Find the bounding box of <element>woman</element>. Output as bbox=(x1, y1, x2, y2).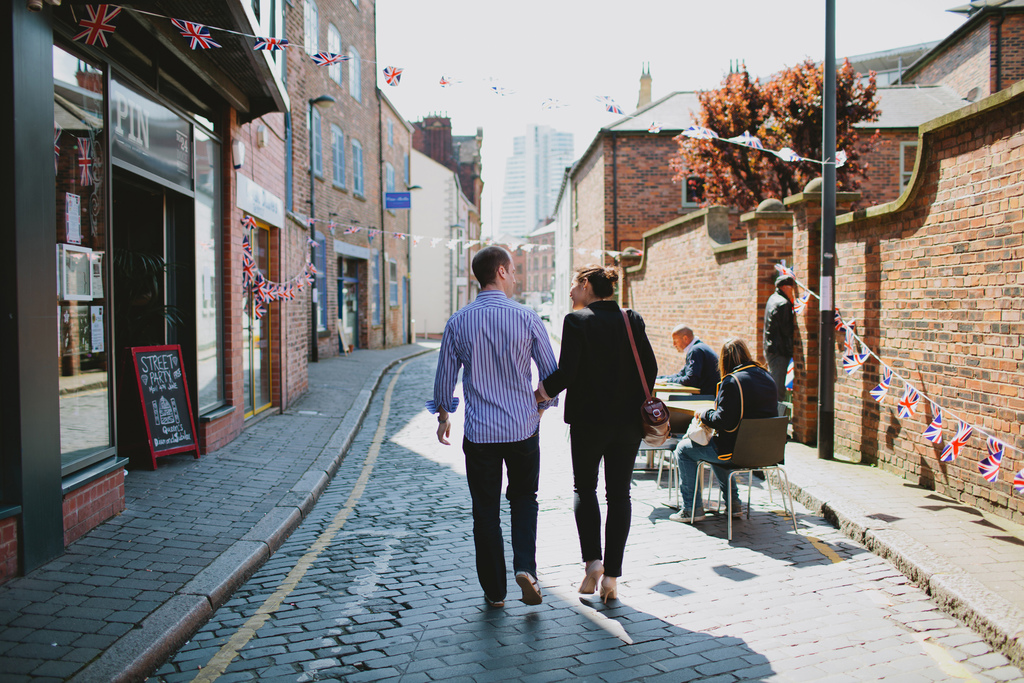
bbox=(561, 254, 664, 620).
